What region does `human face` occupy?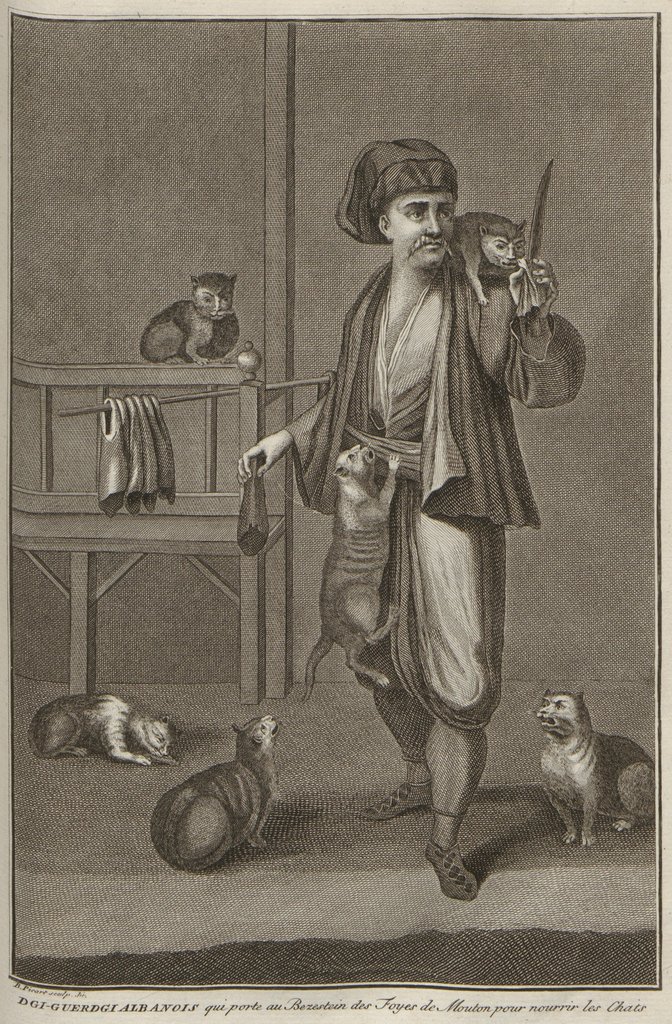
left=392, top=193, right=456, bottom=266.
